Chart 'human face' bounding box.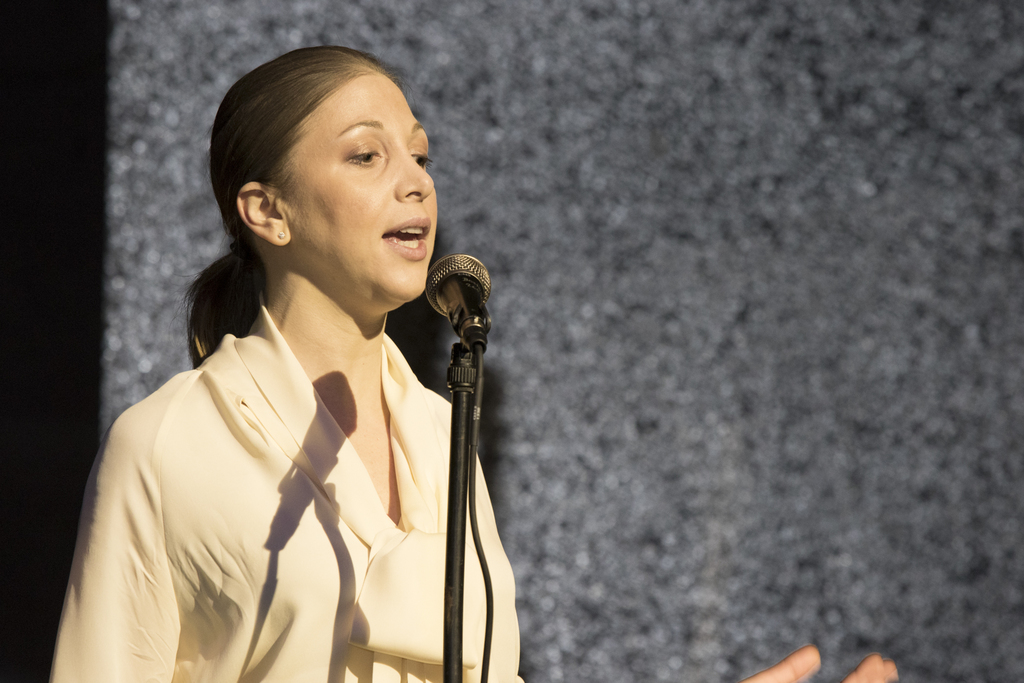
Charted: pyautogui.locateOnScreen(284, 69, 439, 313).
